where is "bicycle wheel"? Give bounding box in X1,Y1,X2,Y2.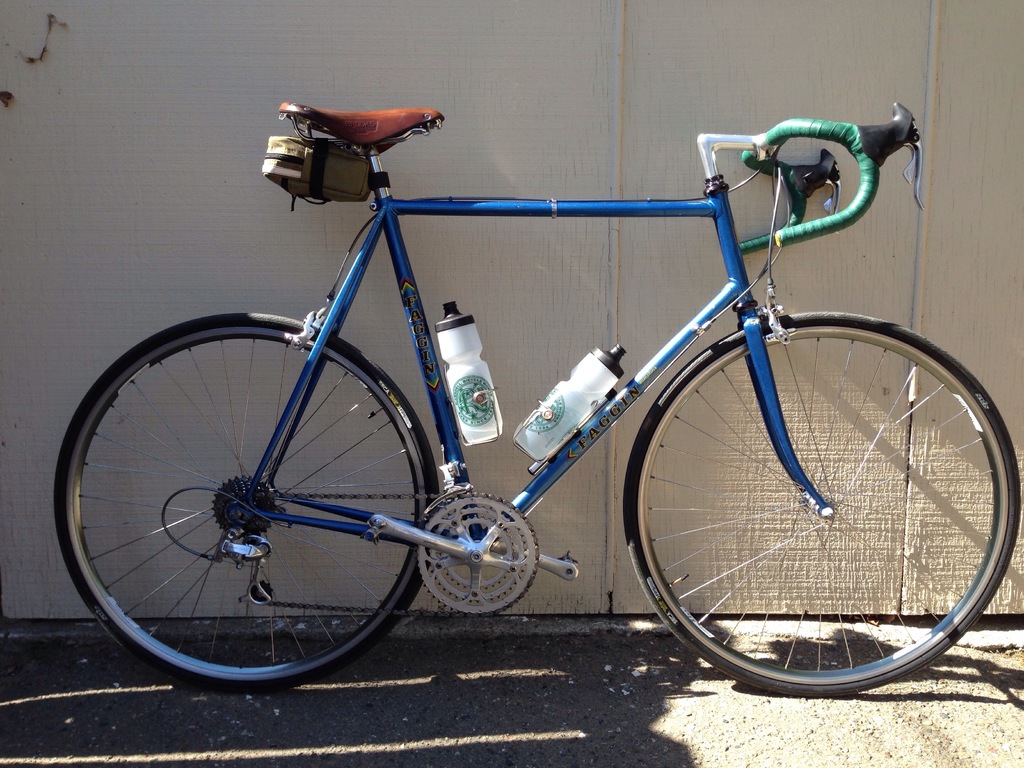
619,305,1023,698.
